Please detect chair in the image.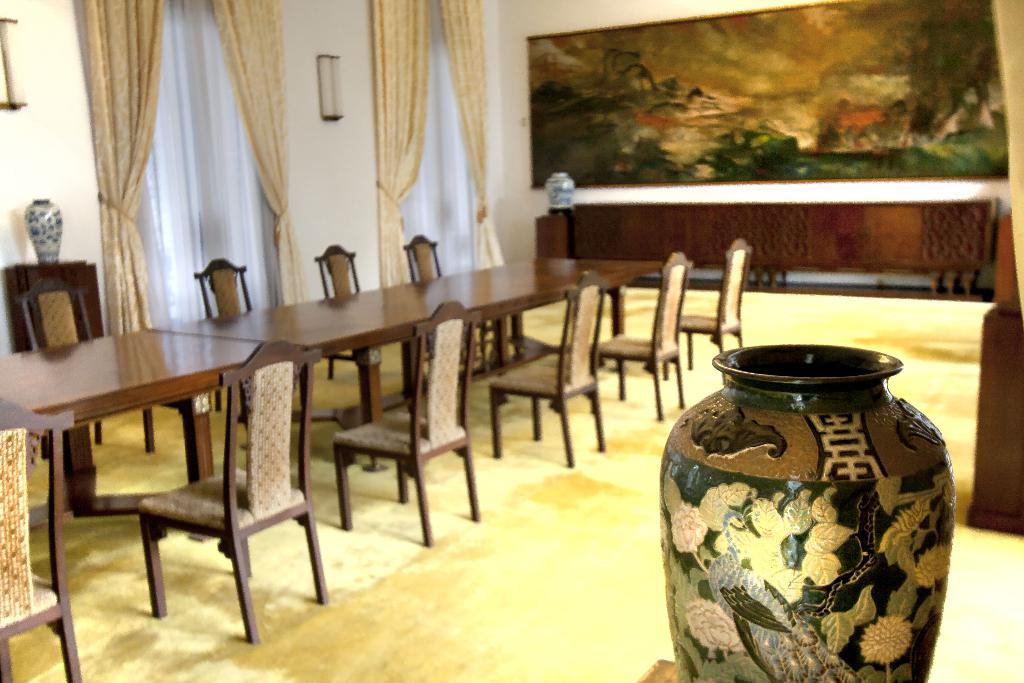
[x1=648, y1=240, x2=749, y2=381].
